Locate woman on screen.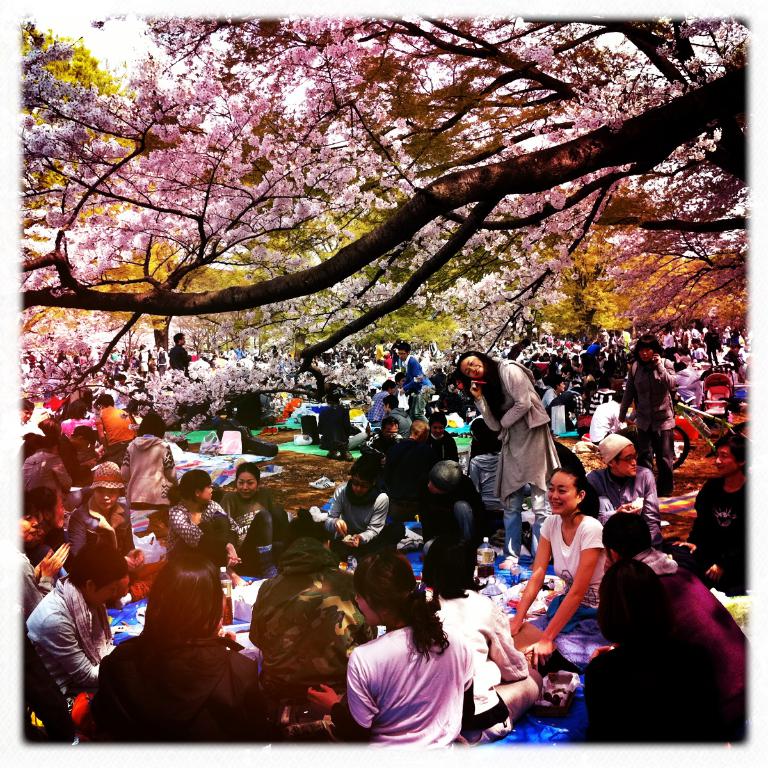
On screen at {"left": 619, "top": 333, "right": 681, "bottom": 499}.
